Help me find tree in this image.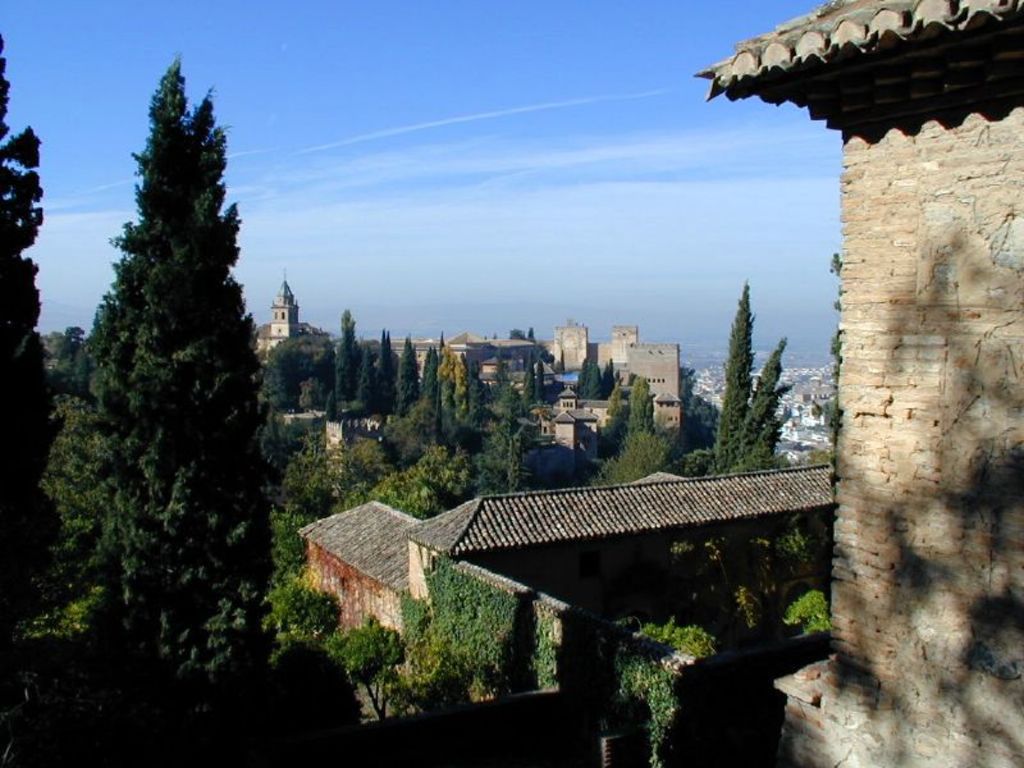
Found it: 35,45,306,767.
